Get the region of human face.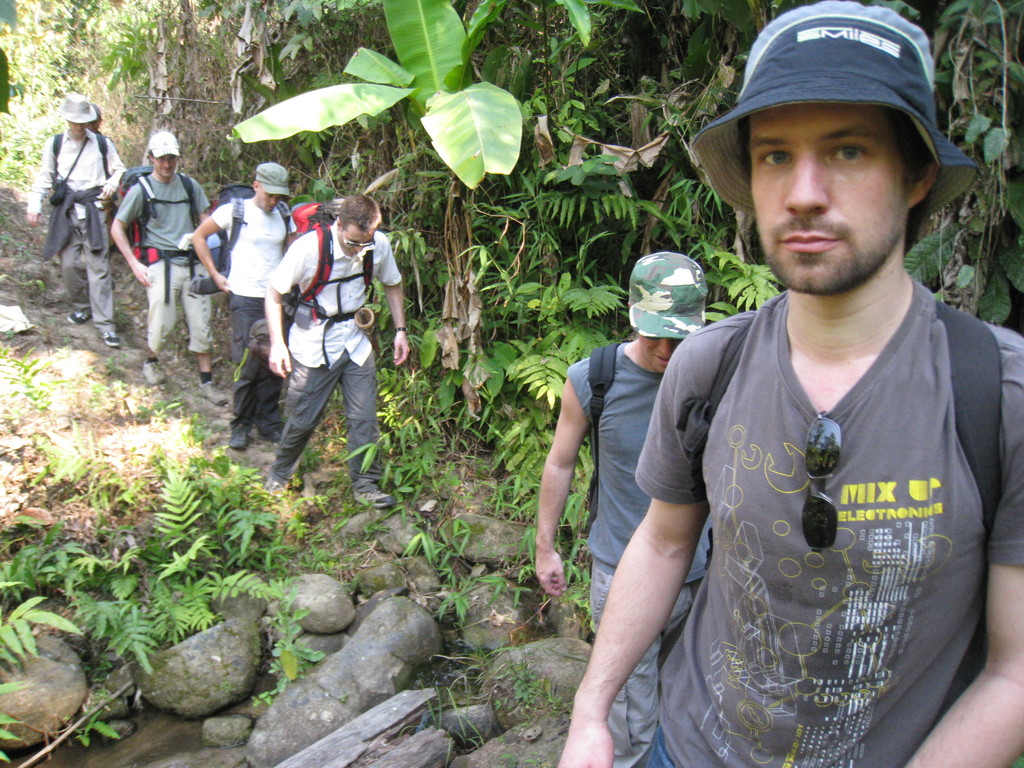
257/190/280/212.
